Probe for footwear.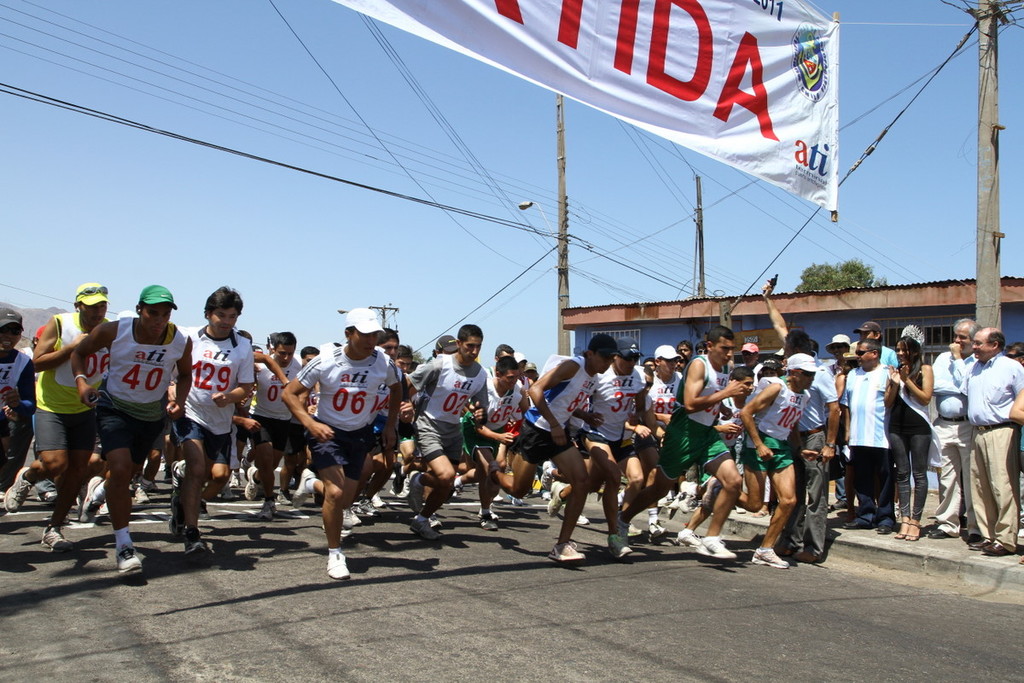
Probe result: Rect(40, 527, 70, 552).
